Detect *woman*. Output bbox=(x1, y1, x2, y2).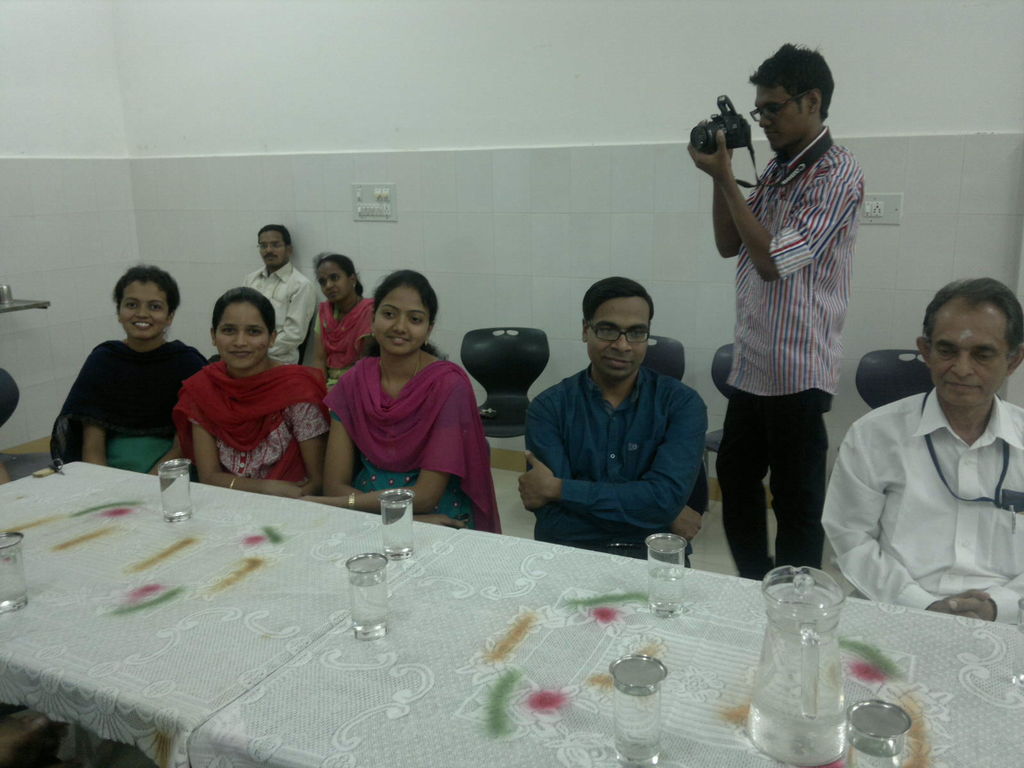
bbox=(42, 265, 204, 481).
